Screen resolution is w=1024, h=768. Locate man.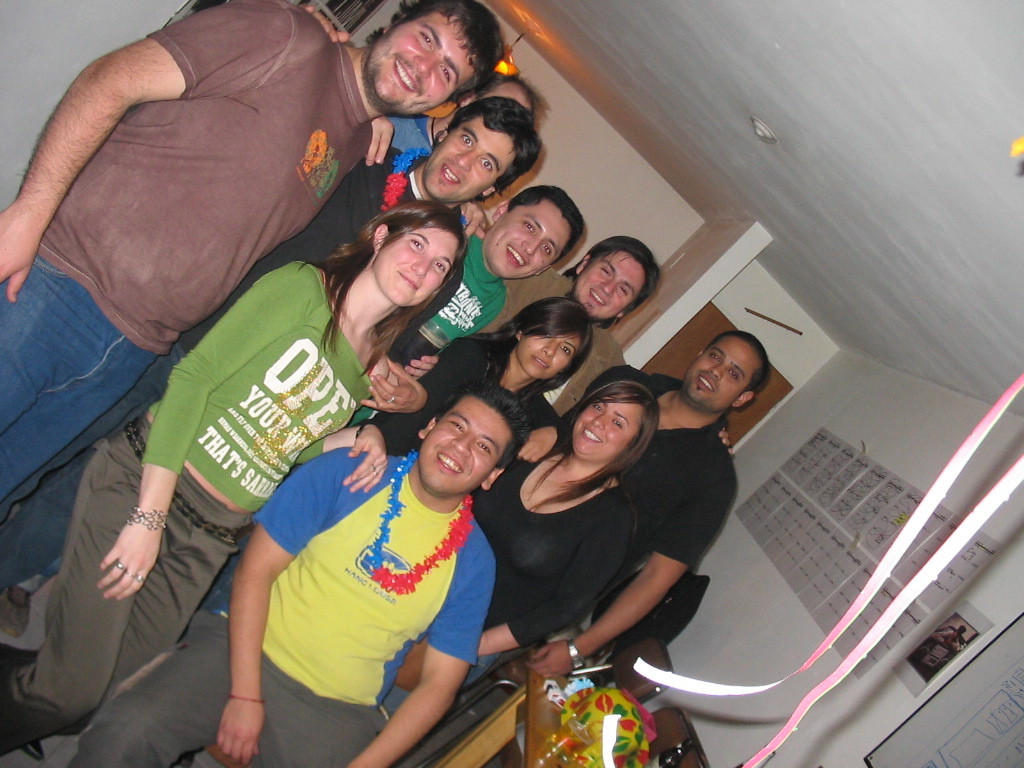
(289,0,546,156).
